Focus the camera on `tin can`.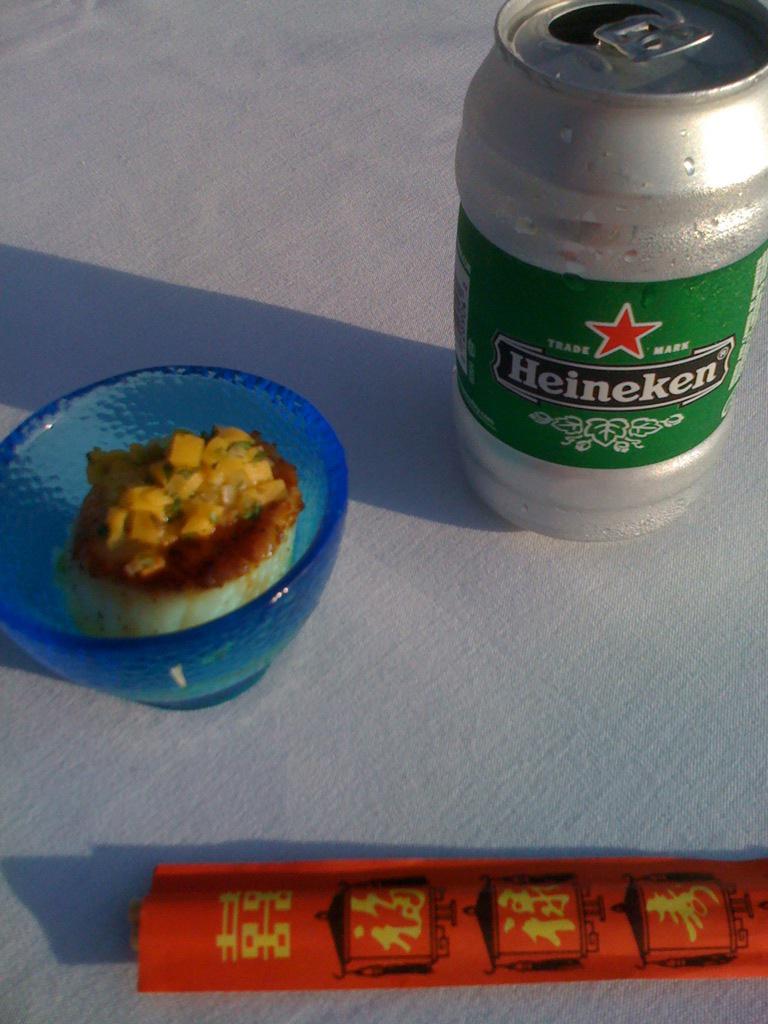
Focus region: BBox(449, 0, 767, 540).
